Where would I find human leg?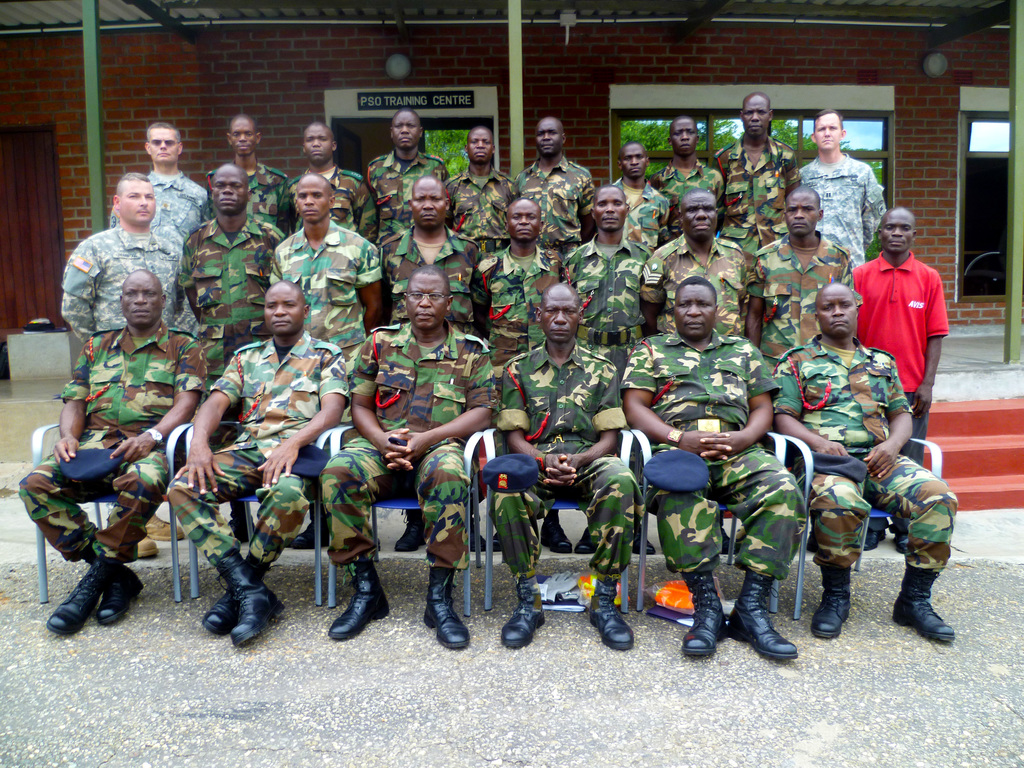
At box=[169, 440, 282, 650].
